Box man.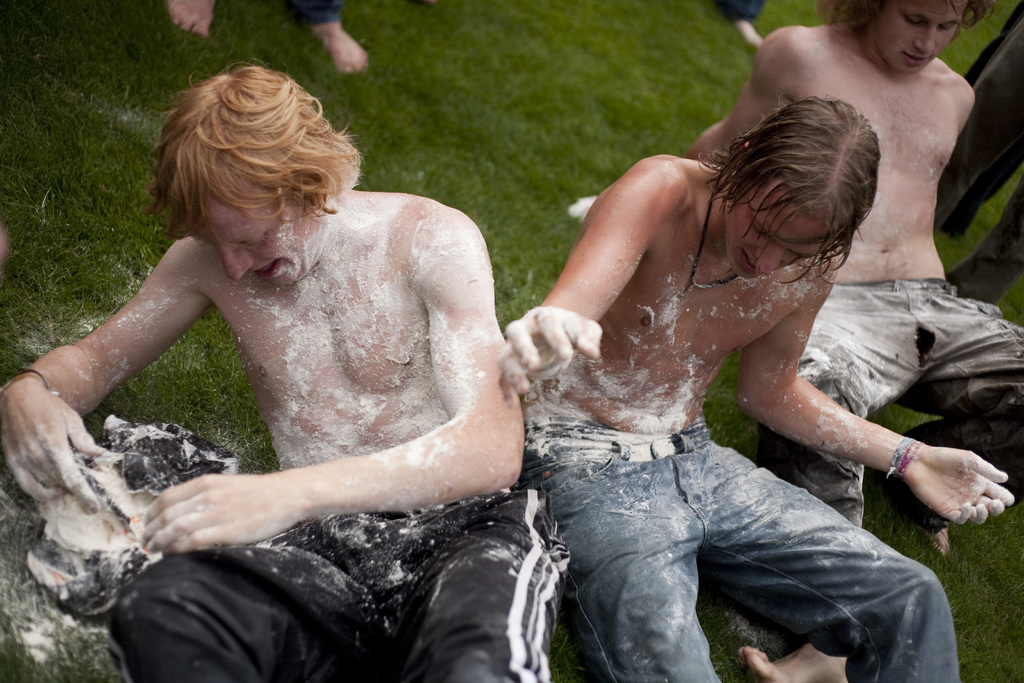
box=[497, 94, 1018, 682].
